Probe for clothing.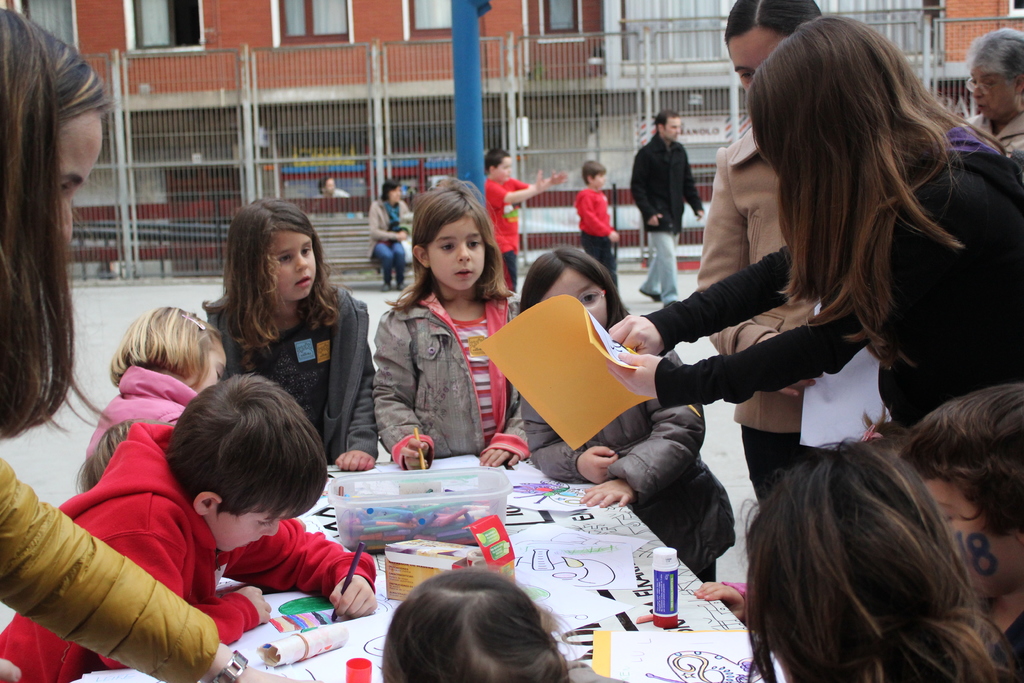
Probe result: l=0, t=451, r=215, b=682.
